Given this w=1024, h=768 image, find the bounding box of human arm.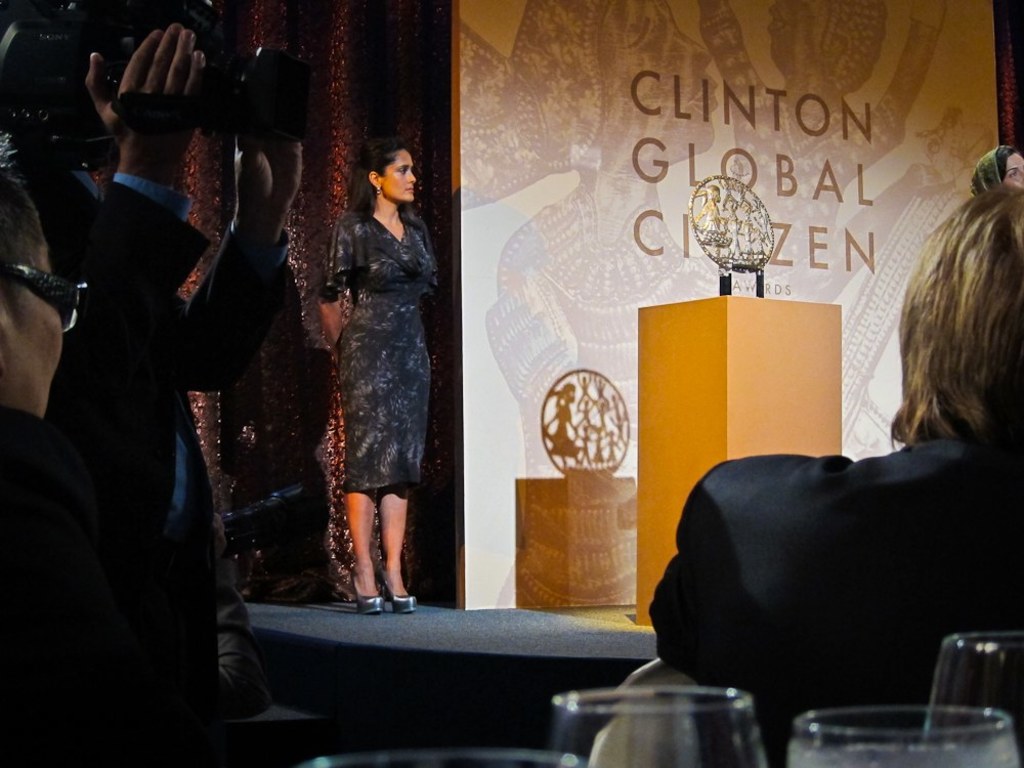
[left=159, top=130, right=312, bottom=399].
